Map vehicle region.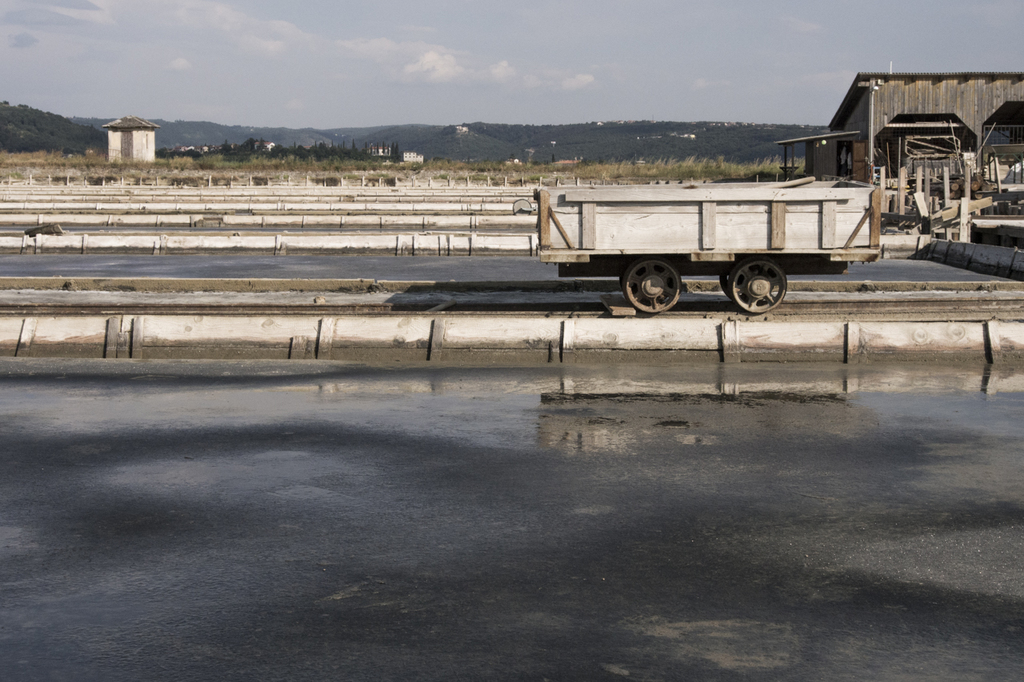
Mapped to x1=530 y1=180 x2=884 y2=317.
